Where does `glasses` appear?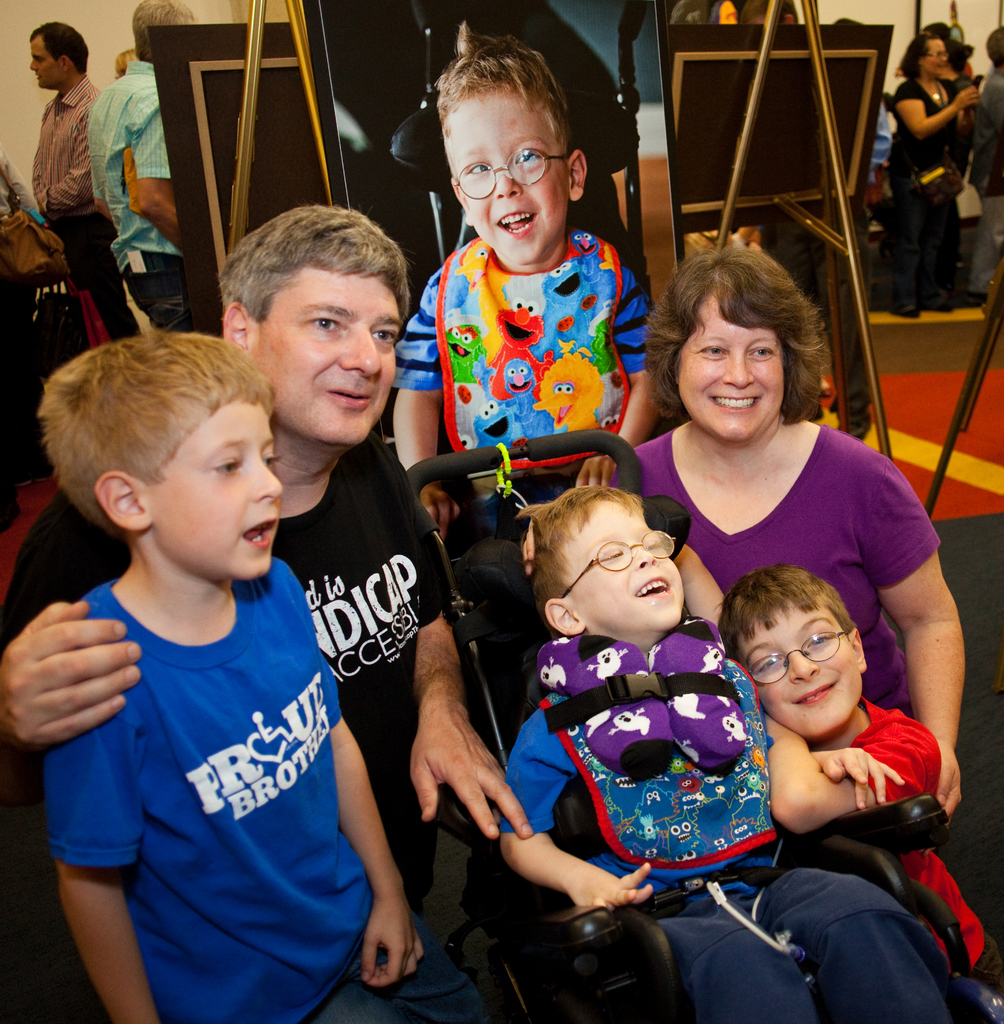
Appears at BBox(752, 628, 856, 681).
